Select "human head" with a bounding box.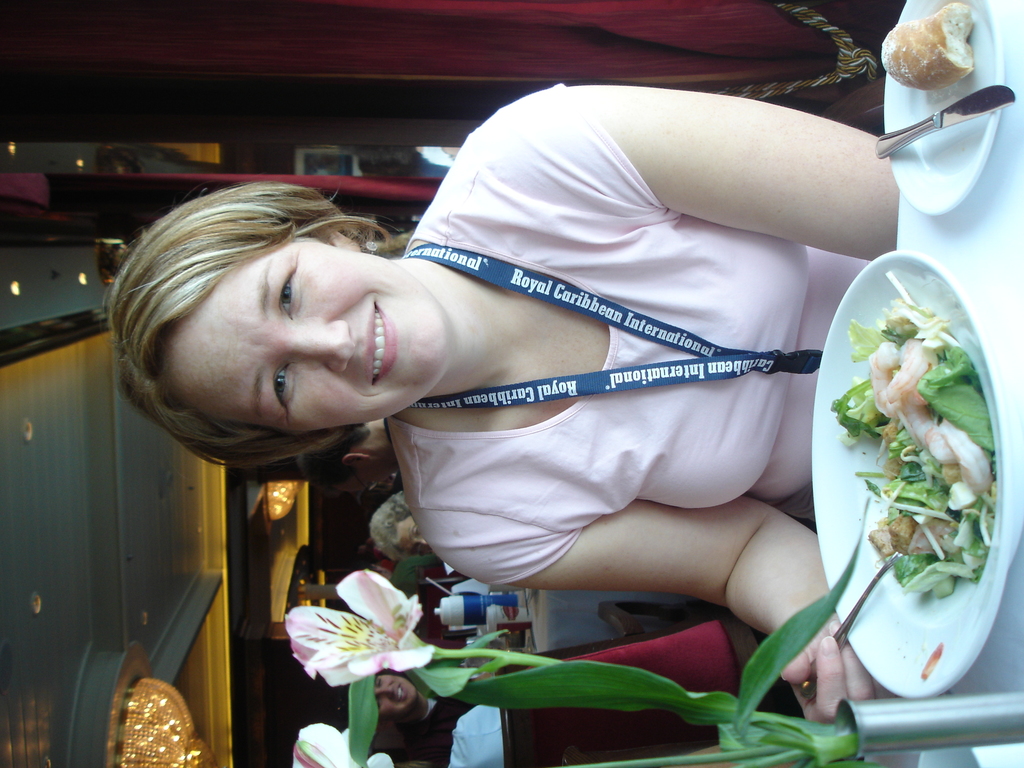
pyautogui.locateOnScreen(377, 673, 415, 717).
